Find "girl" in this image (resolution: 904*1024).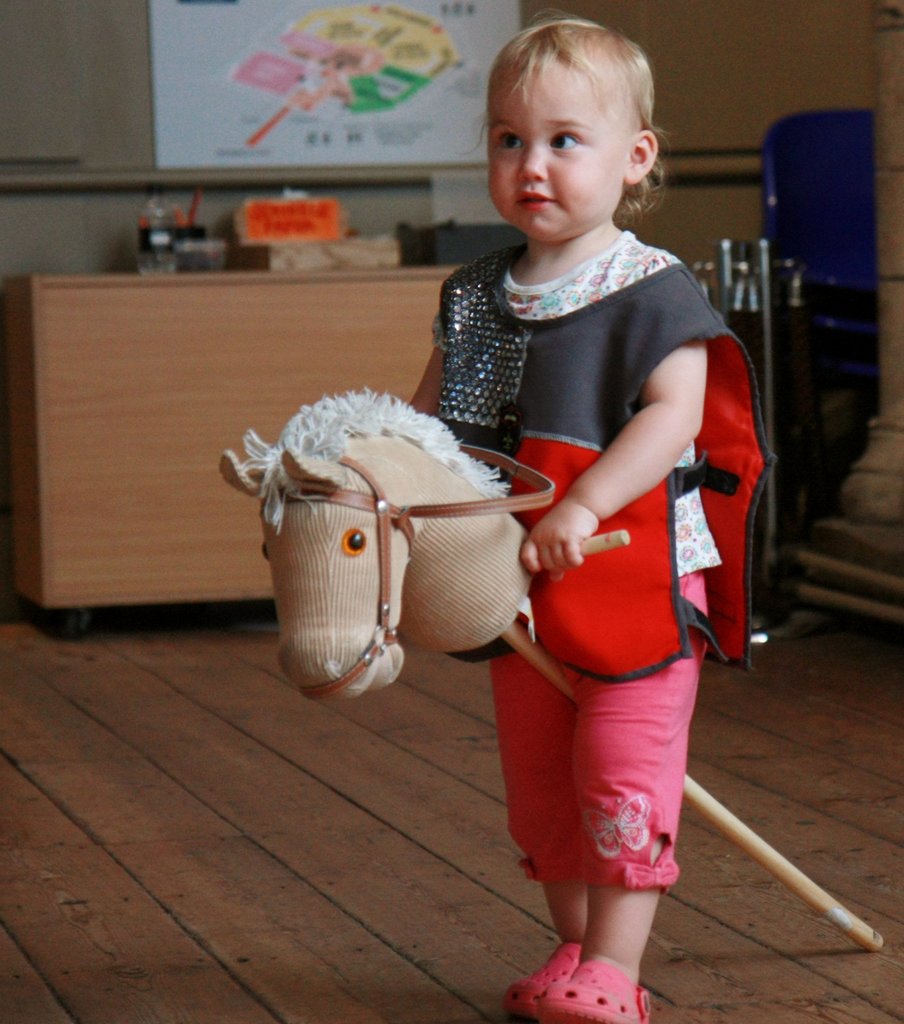
{"left": 404, "top": 13, "right": 775, "bottom": 1023}.
